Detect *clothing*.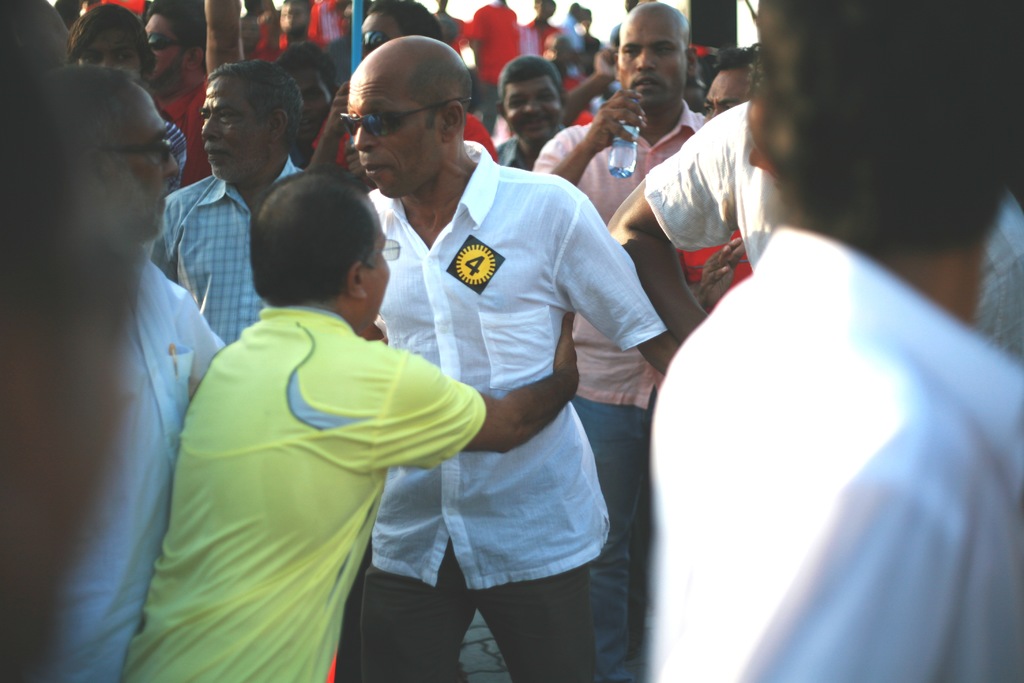
Detected at bbox=[444, 8, 520, 121].
